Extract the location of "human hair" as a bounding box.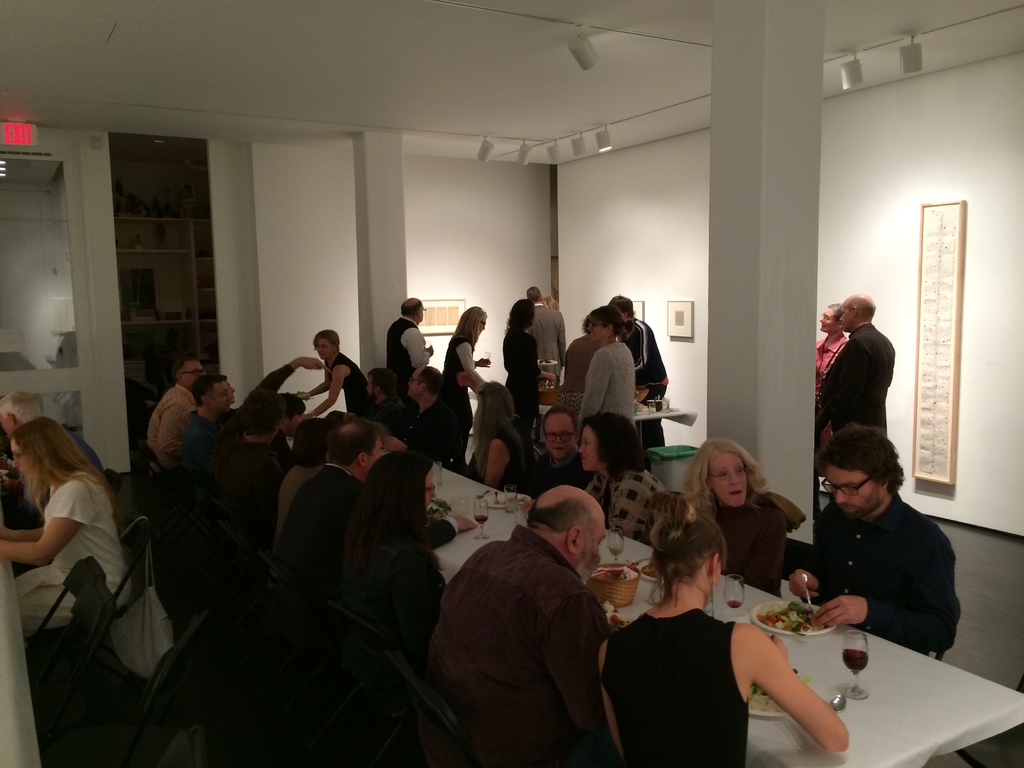
(x1=541, y1=403, x2=576, y2=431).
